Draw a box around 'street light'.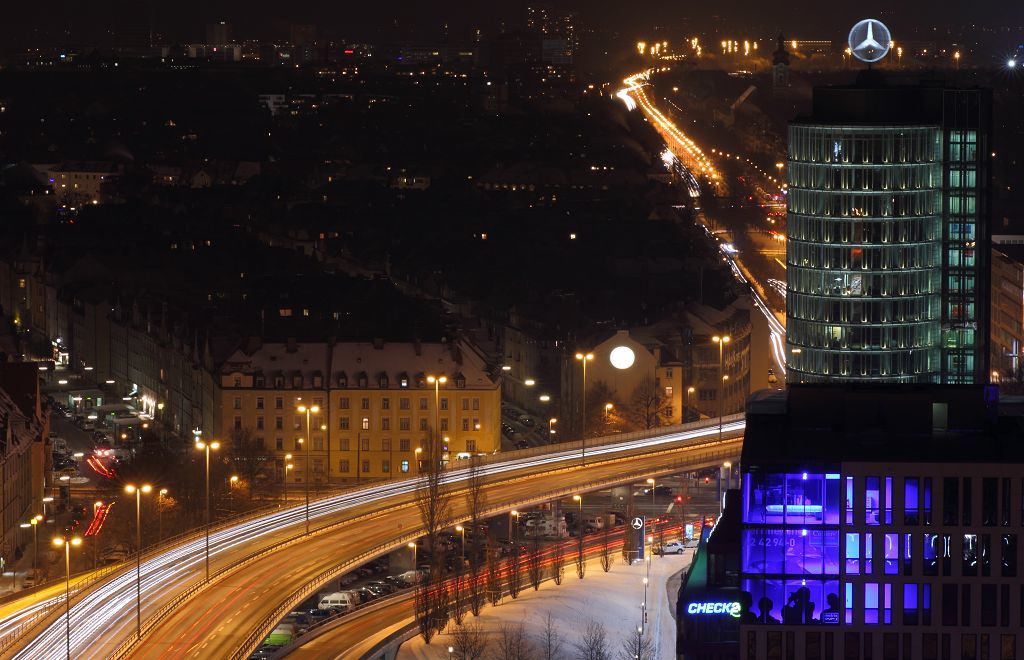
(641,601,648,637).
